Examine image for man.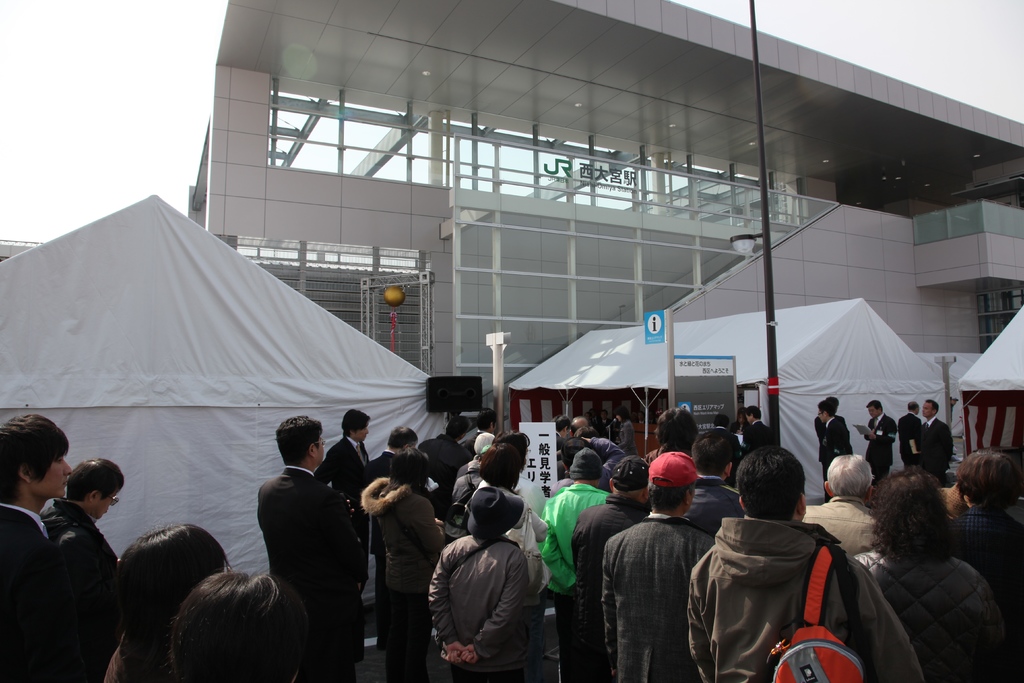
Examination result: bbox(415, 414, 473, 525).
